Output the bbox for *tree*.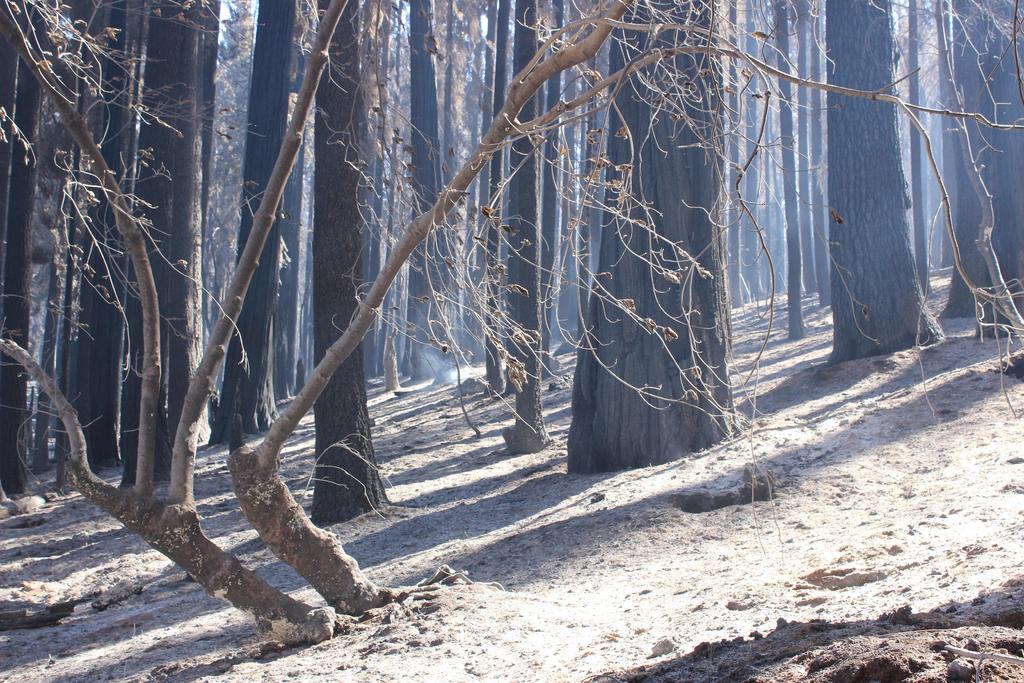
x1=0 y1=1 x2=41 y2=495.
